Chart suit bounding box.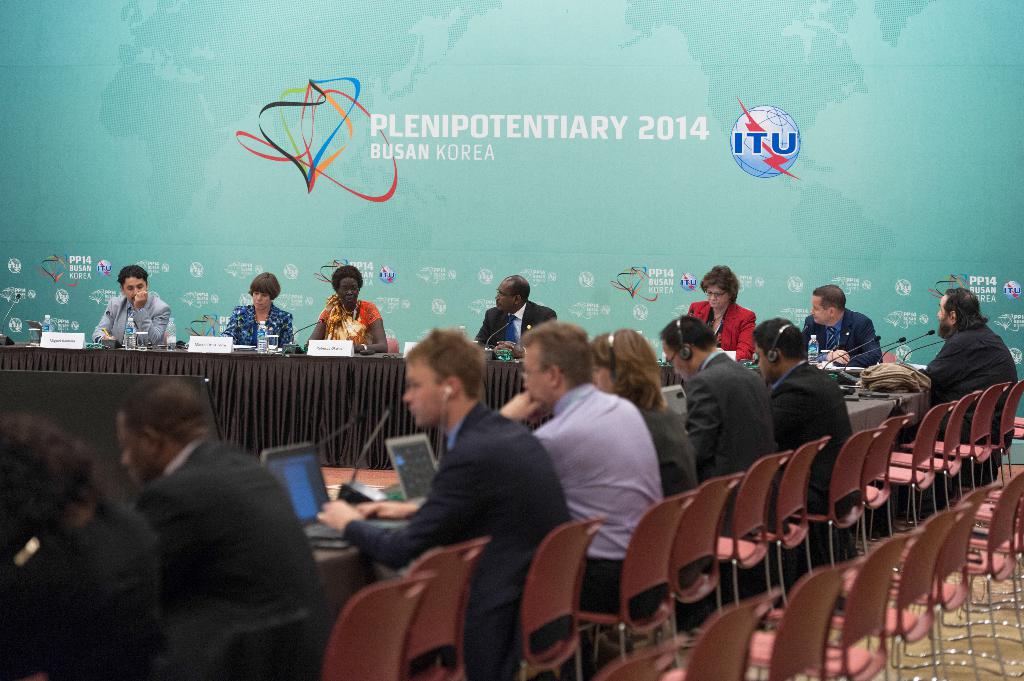
Charted: (x1=684, y1=301, x2=760, y2=365).
